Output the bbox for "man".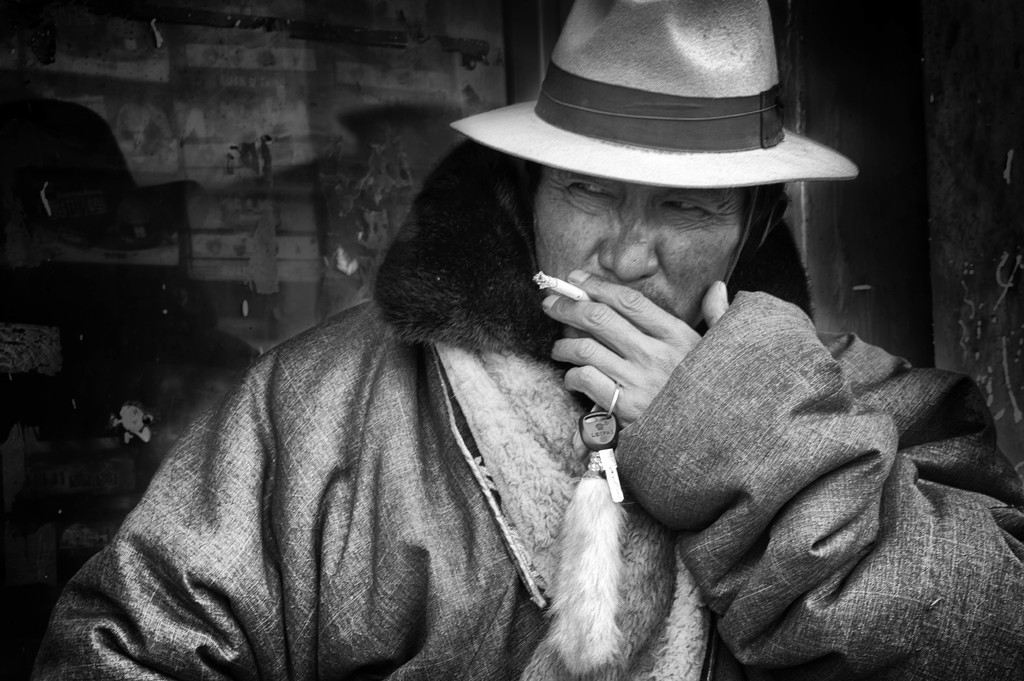
bbox=(33, 0, 1023, 680).
